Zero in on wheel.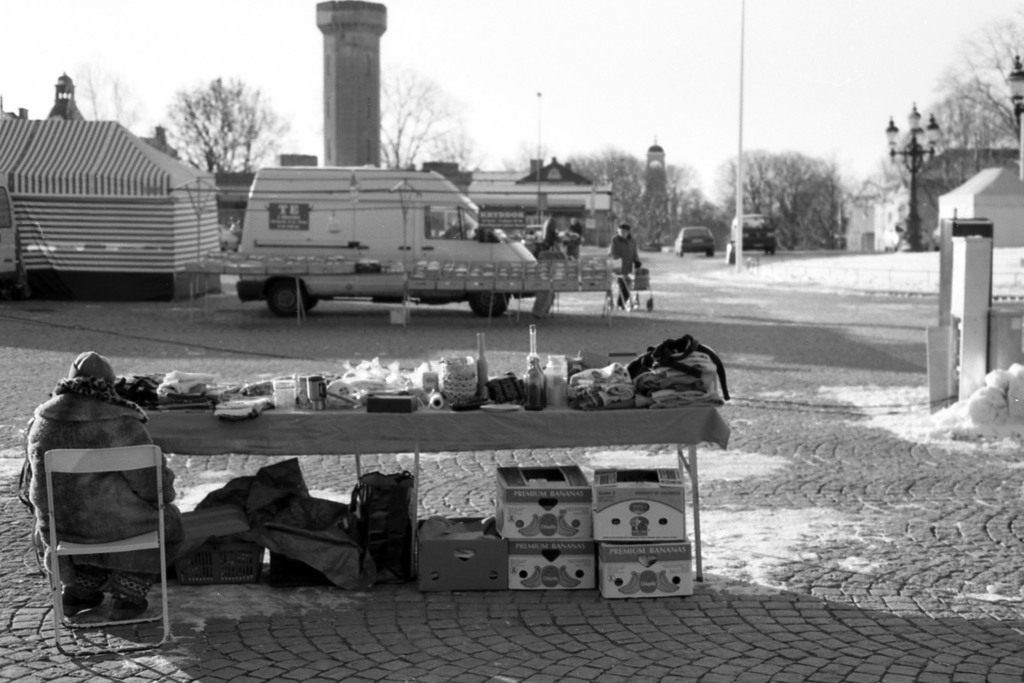
Zeroed in: select_region(467, 289, 511, 317).
